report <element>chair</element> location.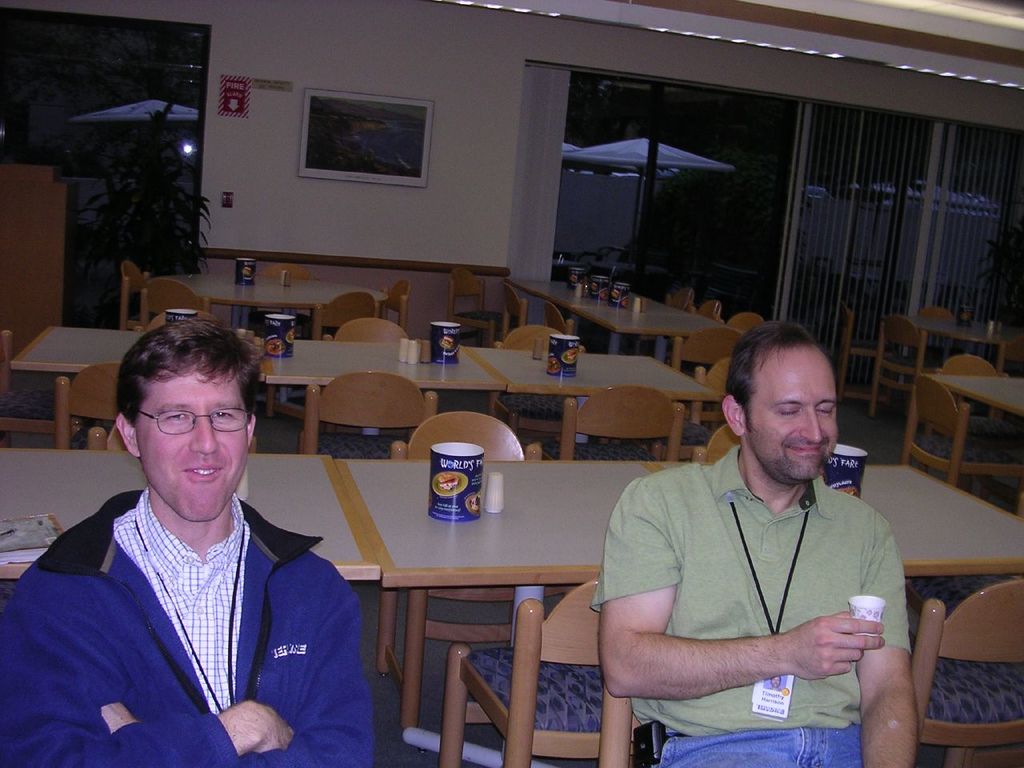
Report: [834, 305, 886, 399].
